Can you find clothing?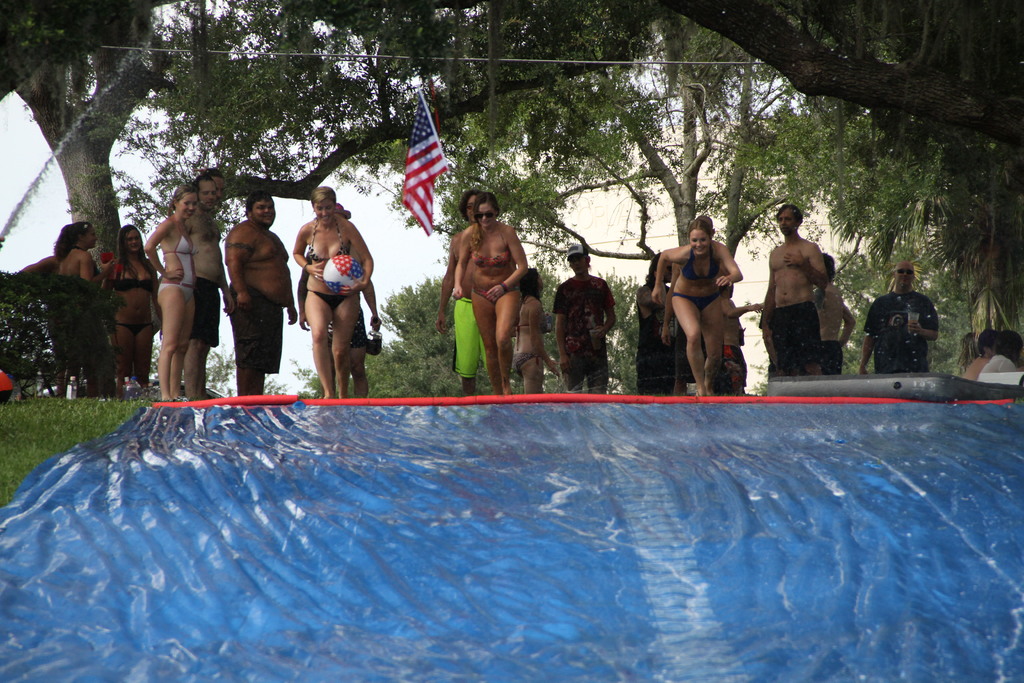
Yes, bounding box: bbox=[468, 223, 512, 273].
